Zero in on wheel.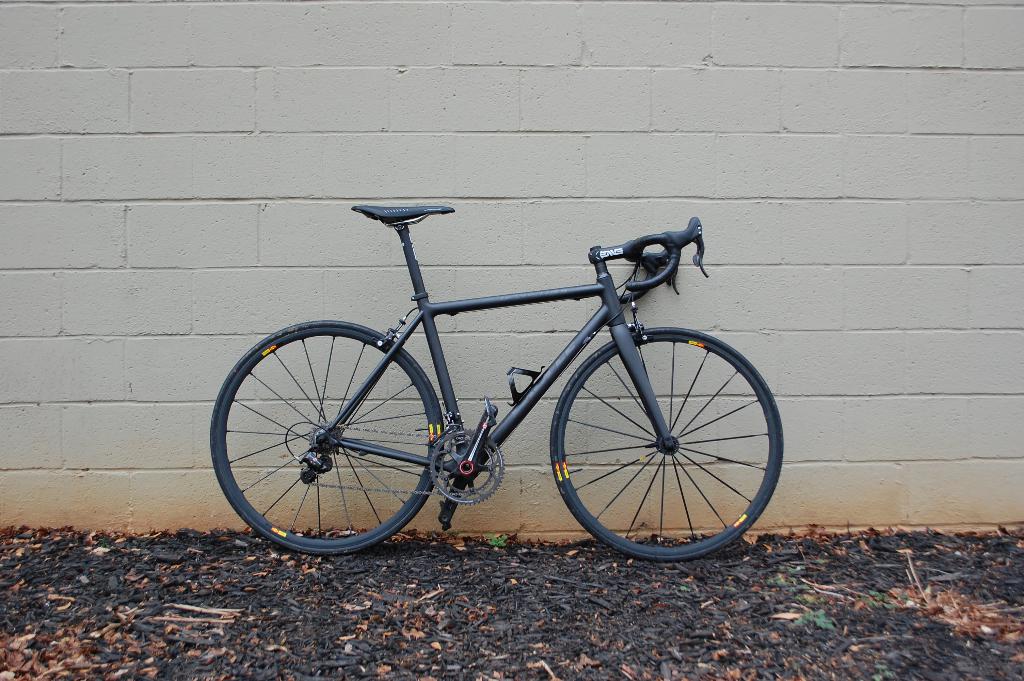
Zeroed in: <region>223, 324, 451, 555</region>.
